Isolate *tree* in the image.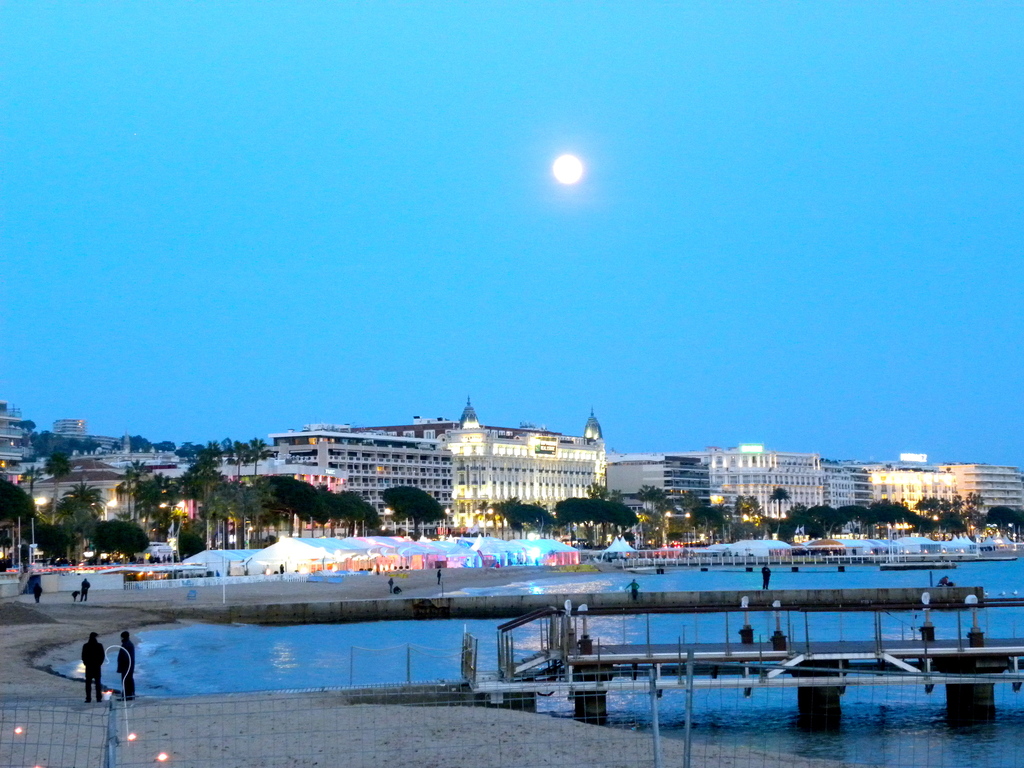
Isolated region: bbox=(182, 442, 221, 465).
